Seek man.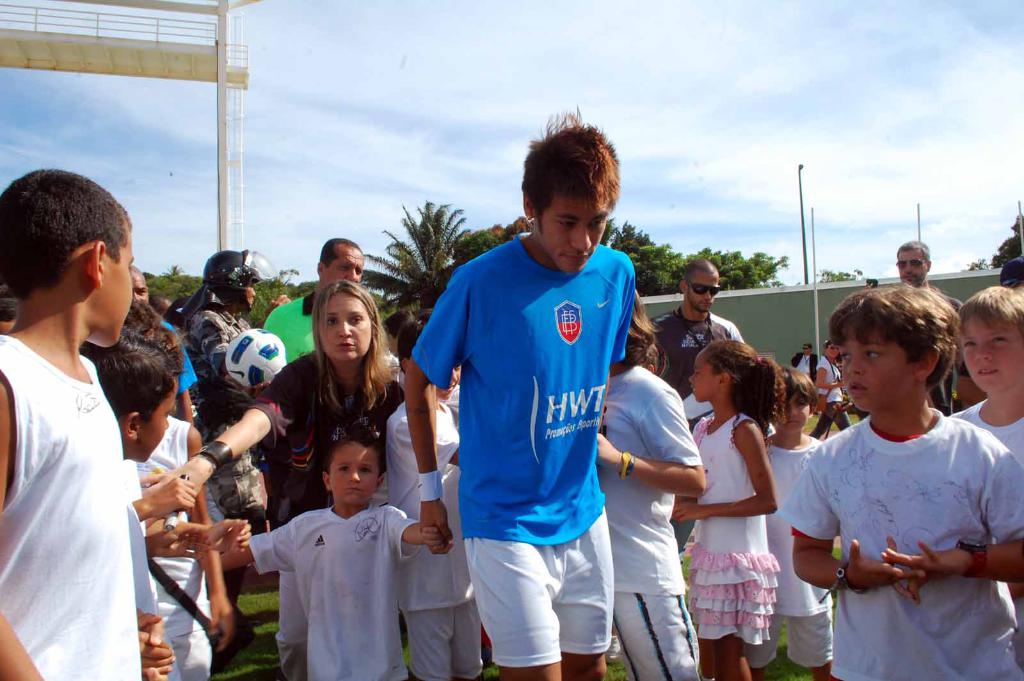
l=186, t=247, r=296, b=639.
